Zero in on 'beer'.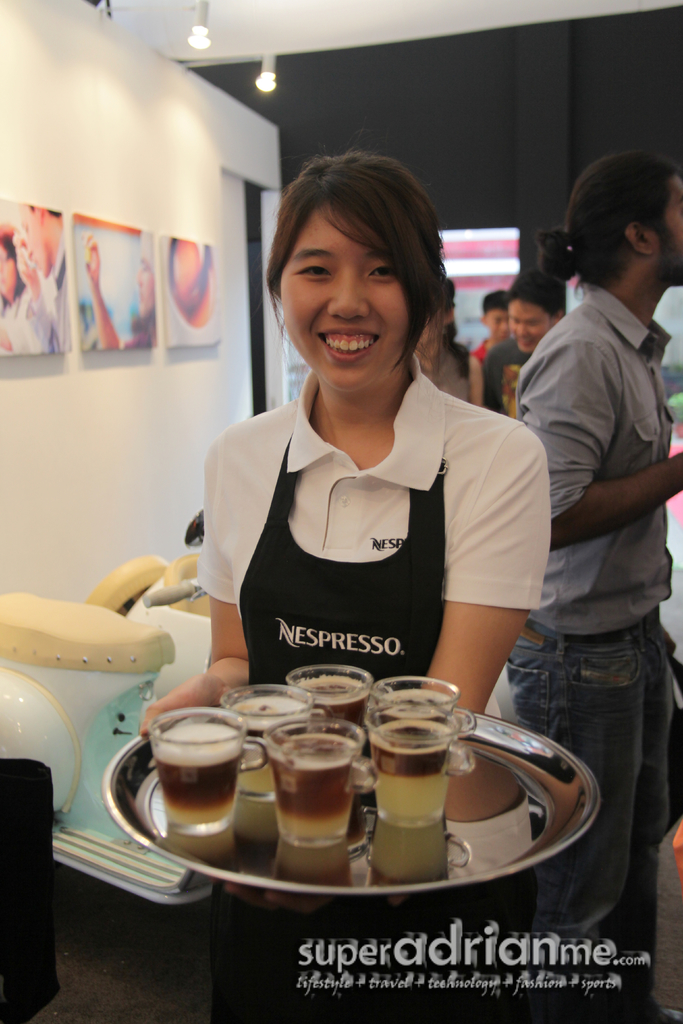
Zeroed in: [216,678,335,803].
